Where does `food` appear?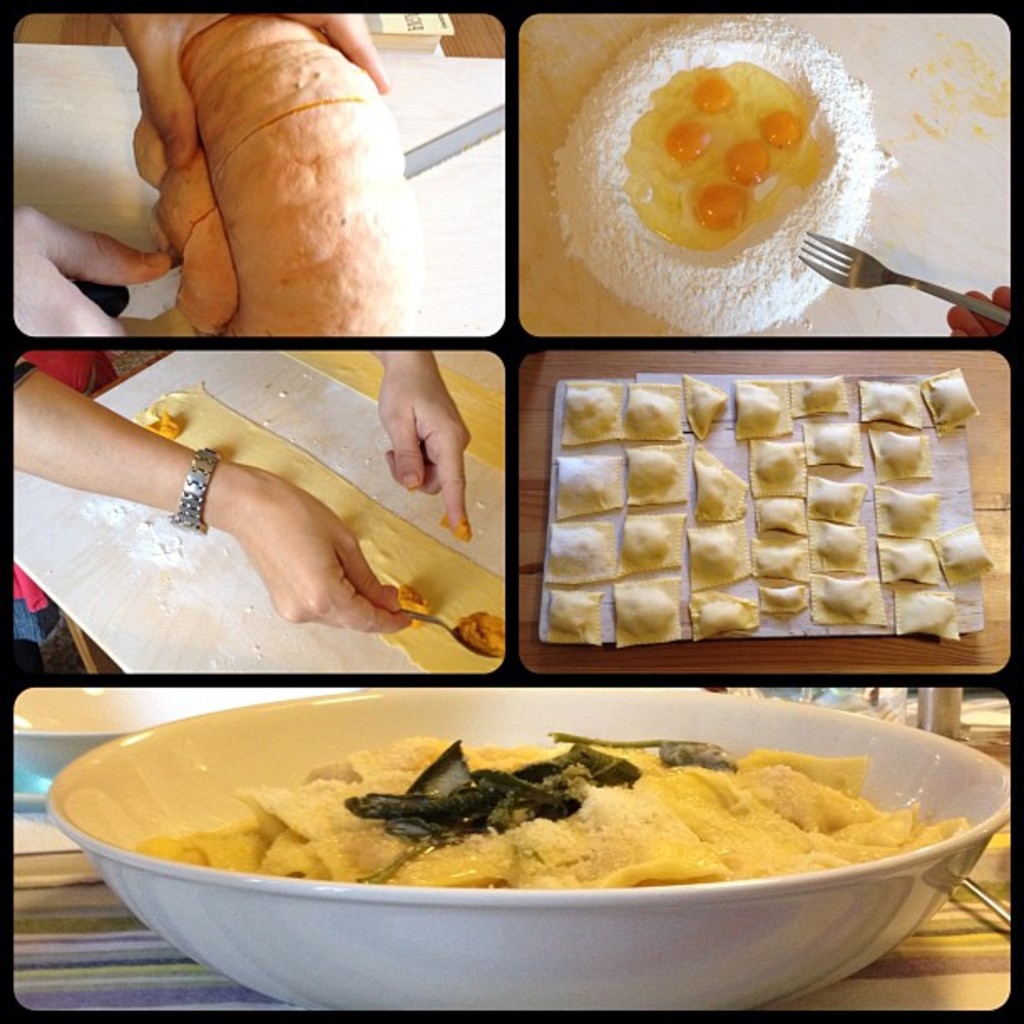
Appears at 547,12,893,333.
